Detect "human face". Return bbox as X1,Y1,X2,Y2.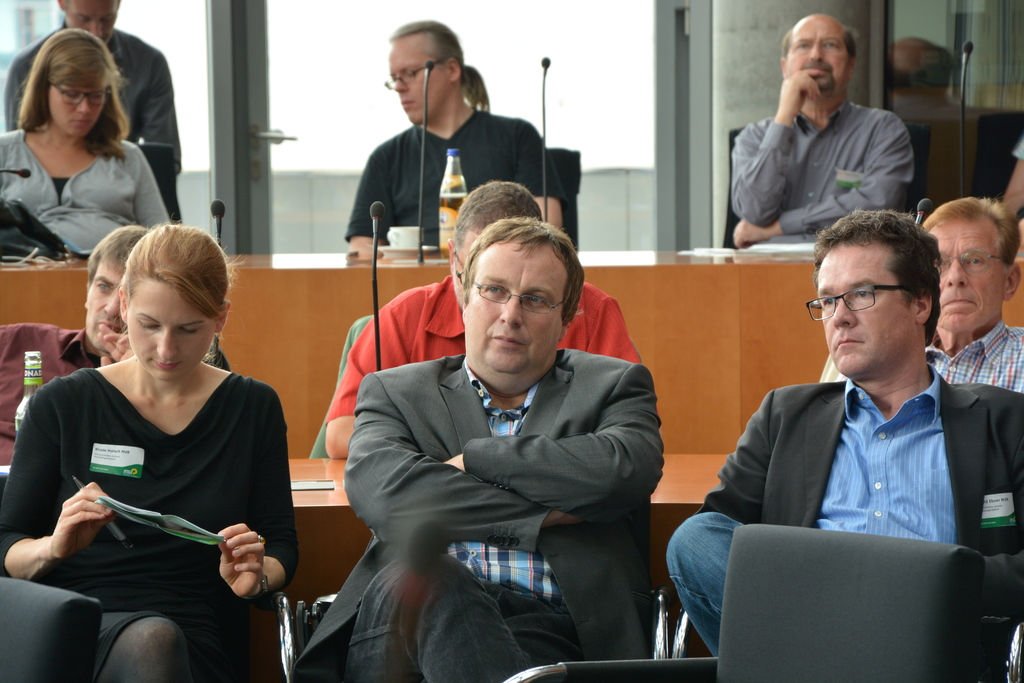
89,262,130,352.
